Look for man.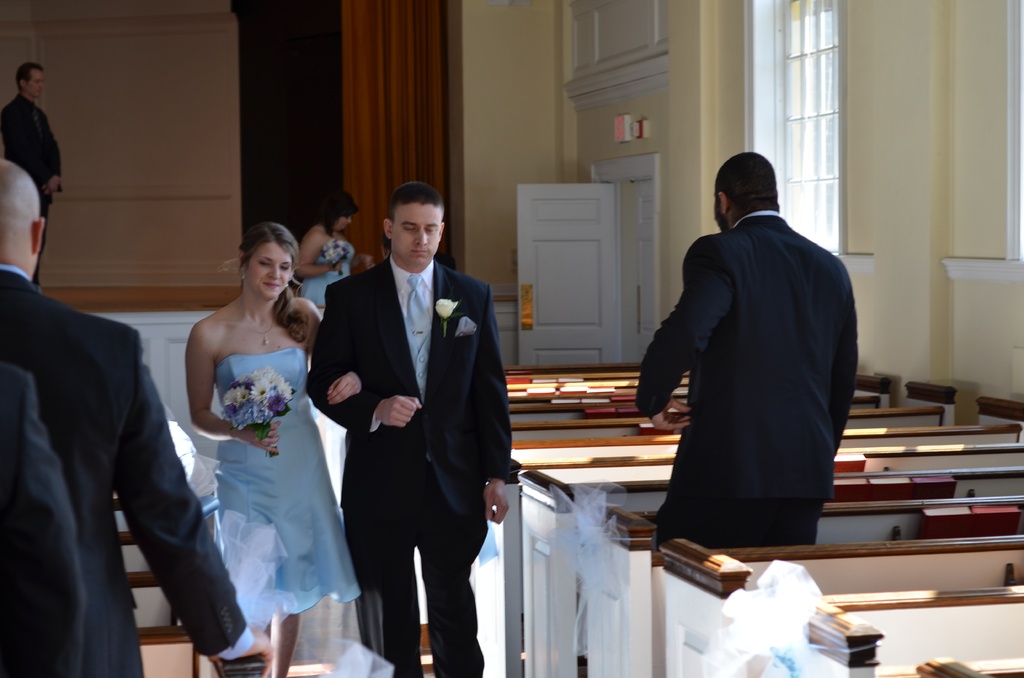
Found: box(631, 150, 865, 555).
